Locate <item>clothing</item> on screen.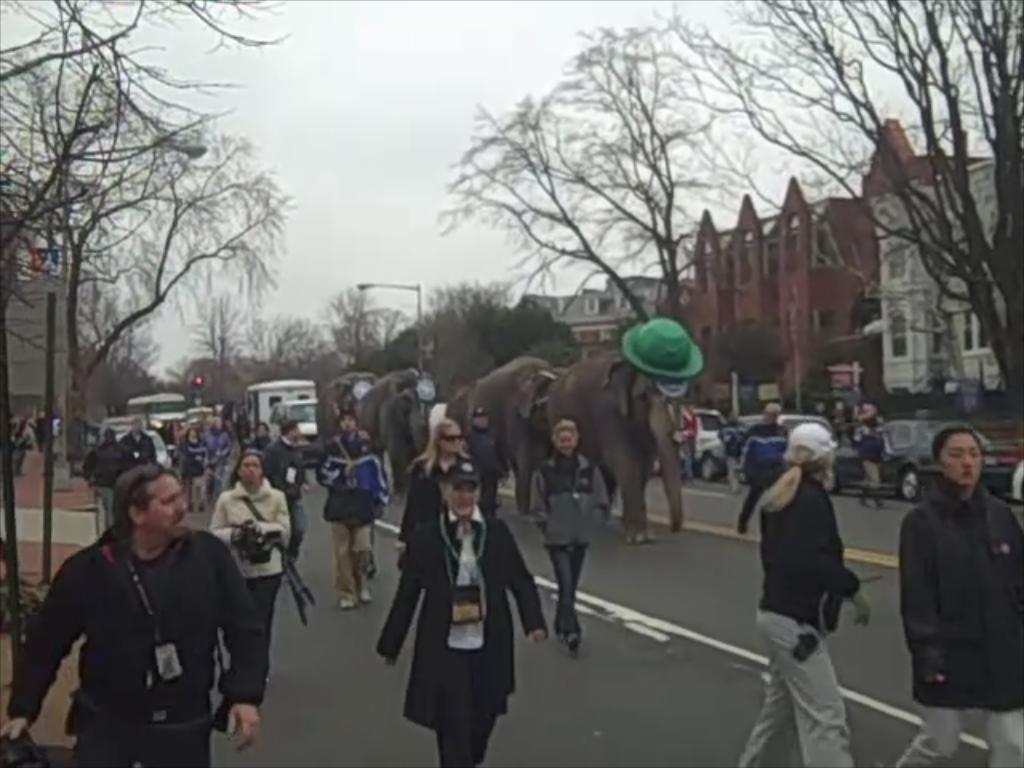
On screen at l=202, t=438, r=227, b=480.
